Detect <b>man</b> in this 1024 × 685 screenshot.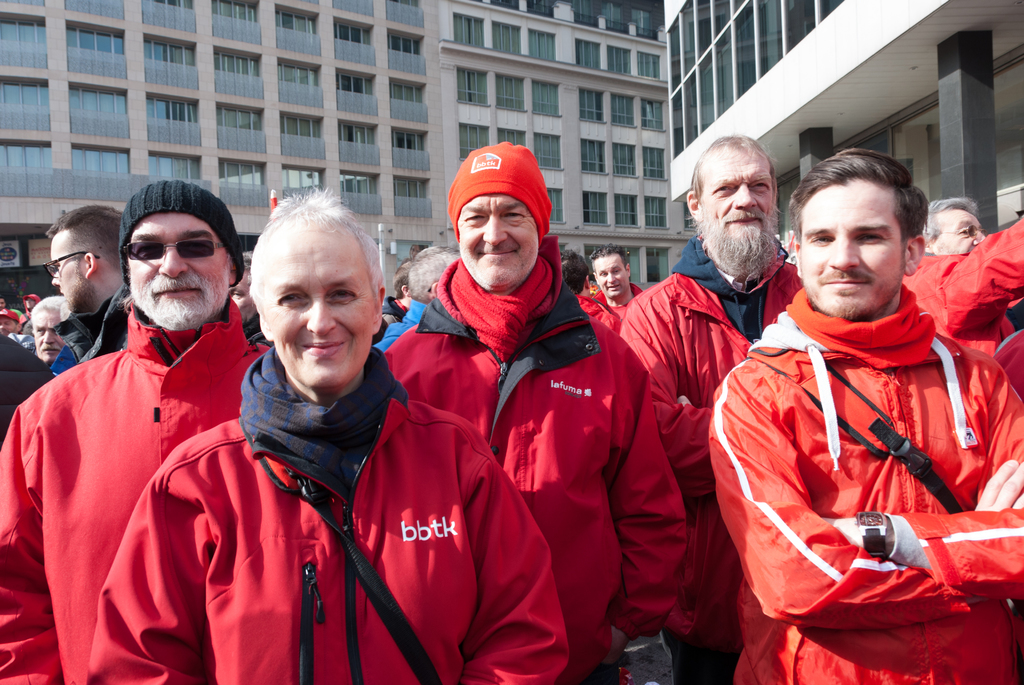
Detection: l=385, t=256, r=414, b=317.
